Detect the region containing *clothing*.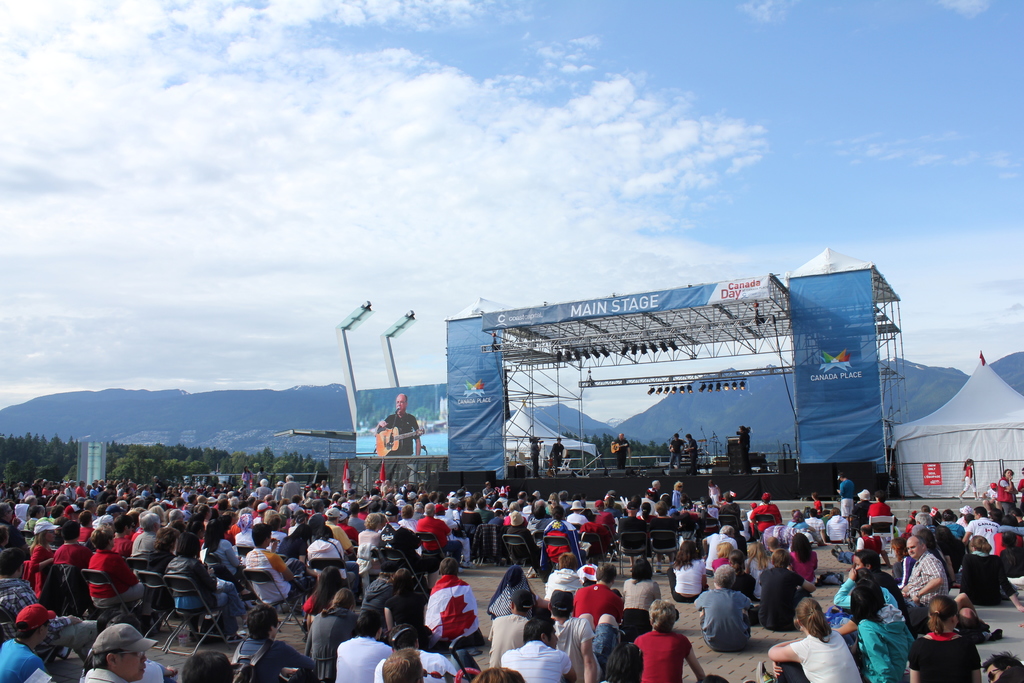
BBox(940, 517, 962, 531).
